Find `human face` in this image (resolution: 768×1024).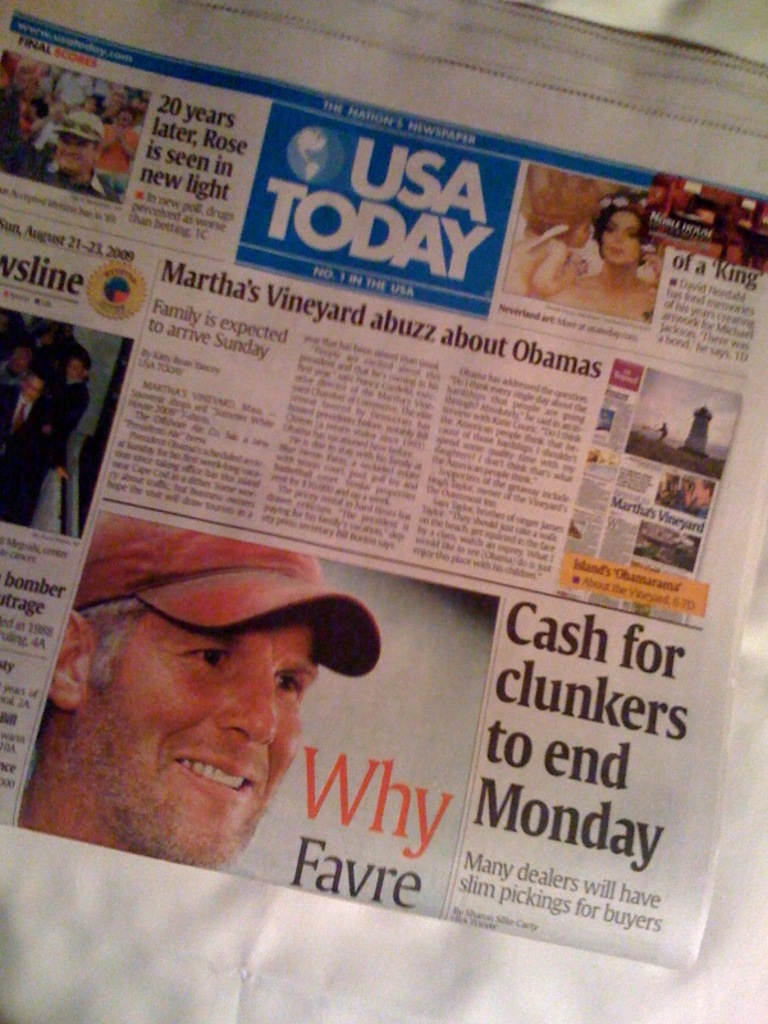
(598,209,639,253).
